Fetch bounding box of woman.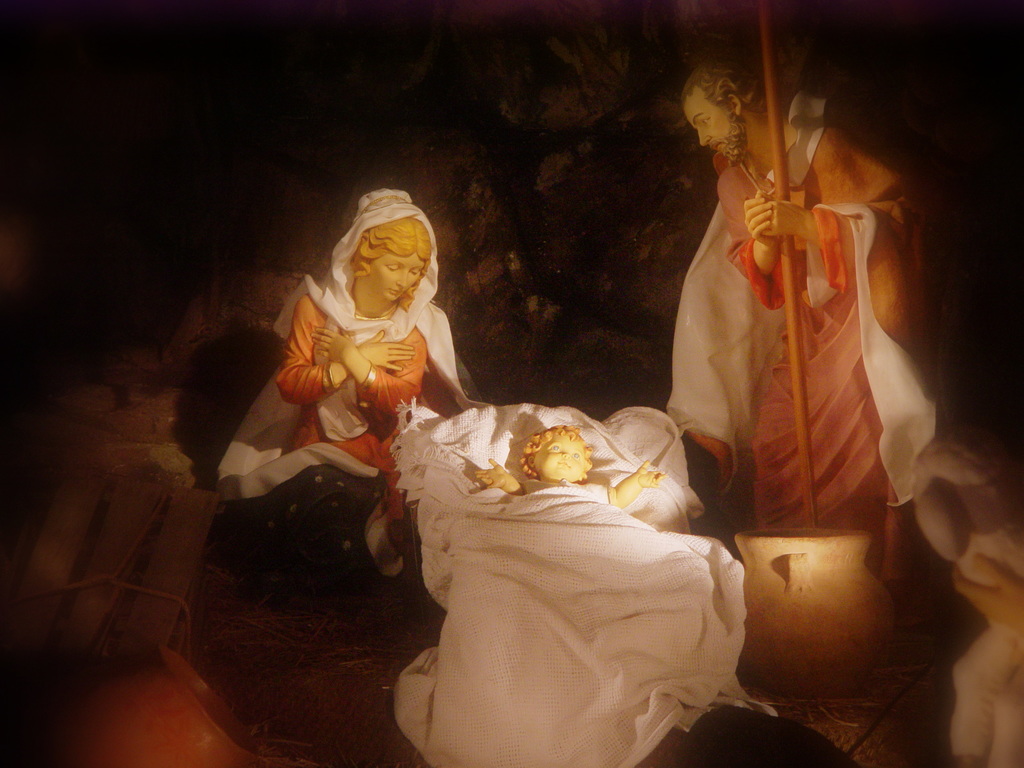
Bbox: (x1=216, y1=191, x2=489, y2=608).
